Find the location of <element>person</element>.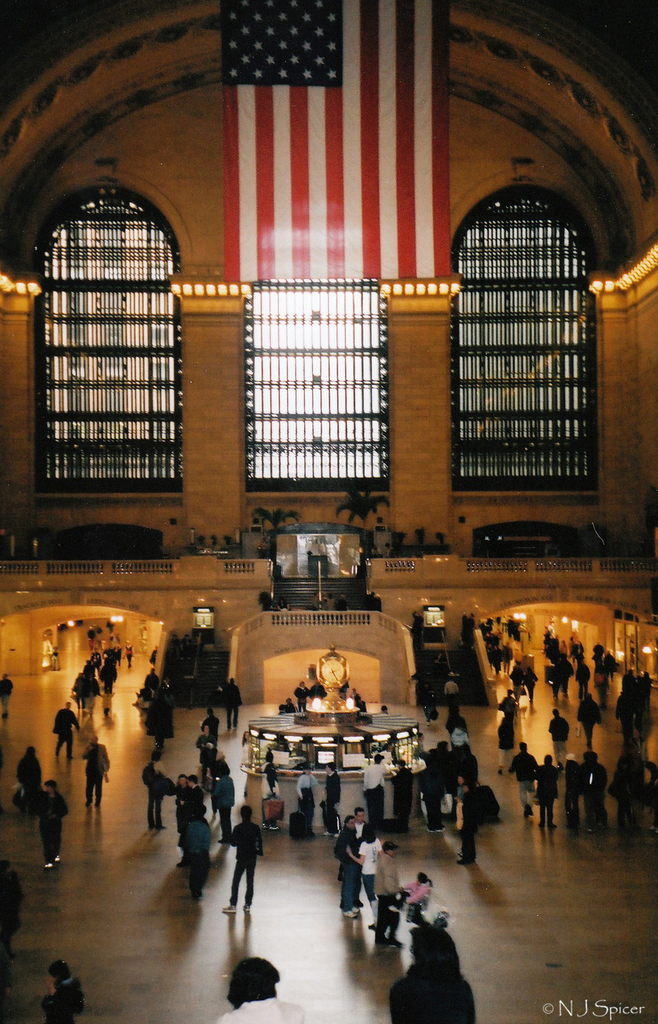
Location: box(0, 861, 24, 968).
